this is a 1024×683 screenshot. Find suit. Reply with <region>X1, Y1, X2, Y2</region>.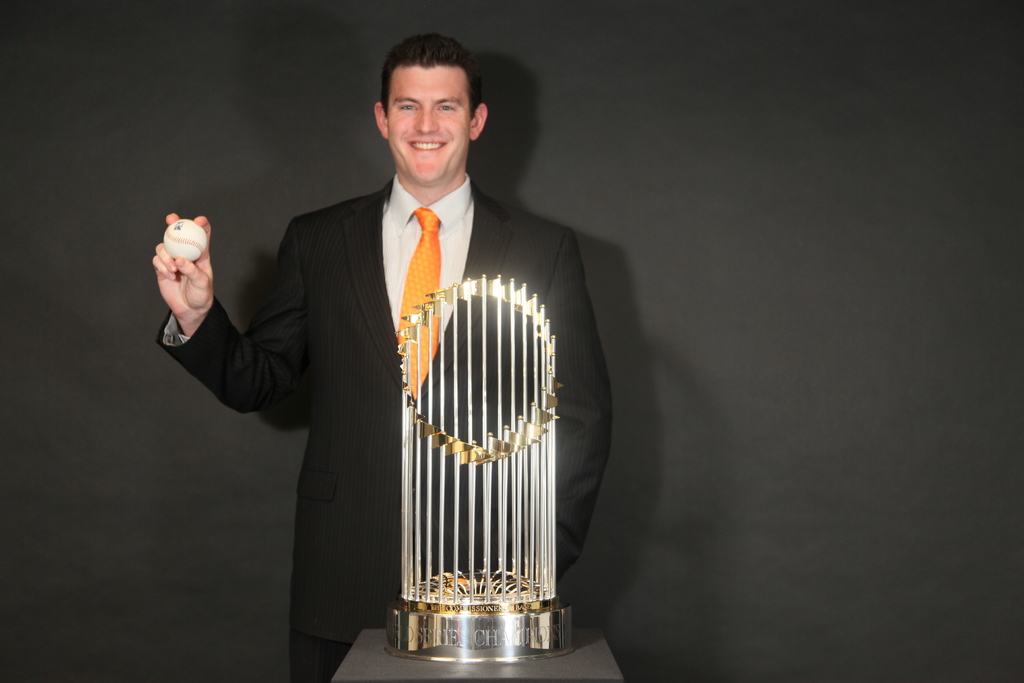
<region>179, 90, 604, 661</region>.
